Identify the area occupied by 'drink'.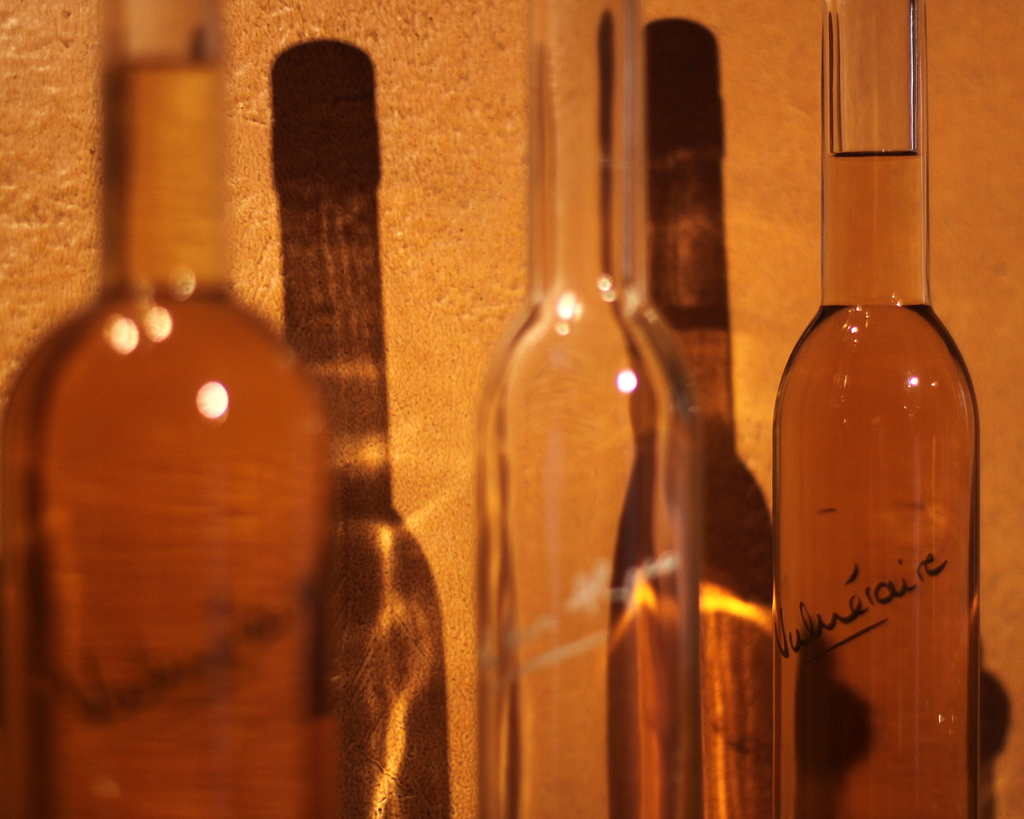
Area: 264 39 445 818.
